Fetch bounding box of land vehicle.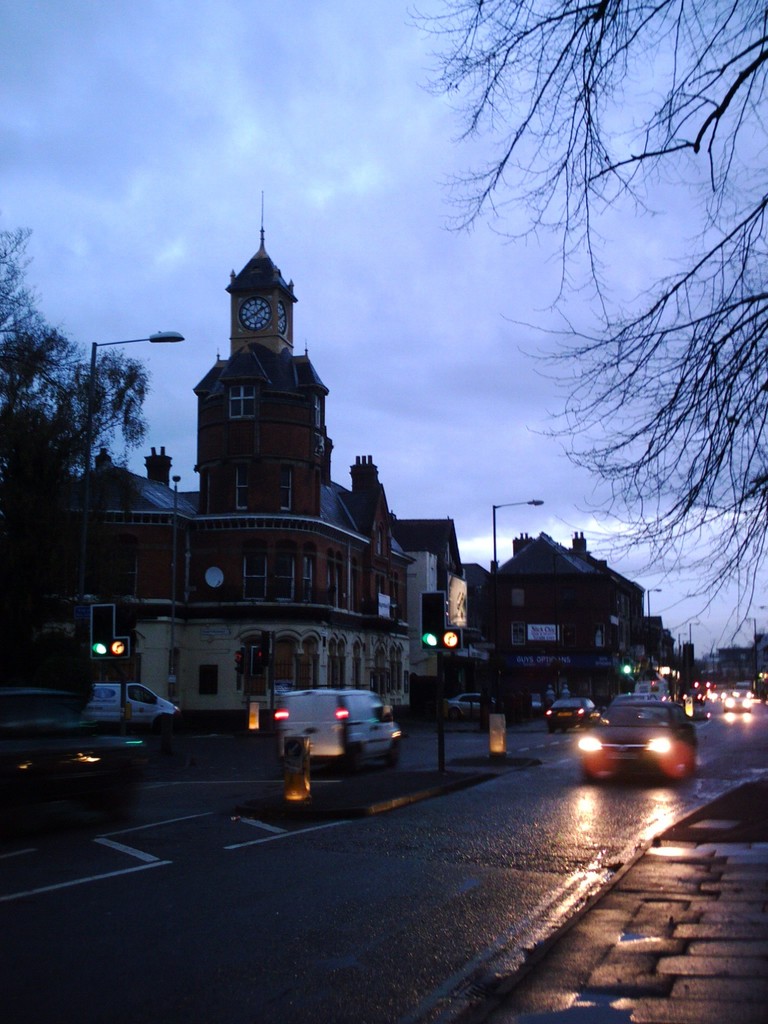
Bbox: [573, 703, 696, 785].
